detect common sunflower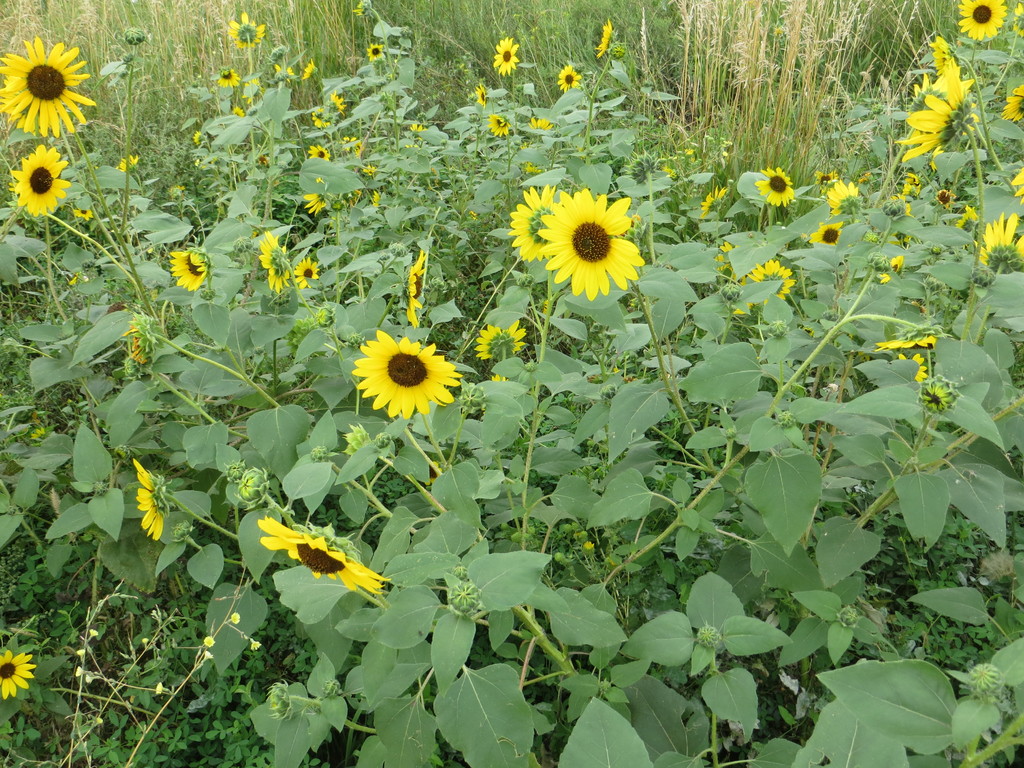
<box>18,140,71,220</box>
